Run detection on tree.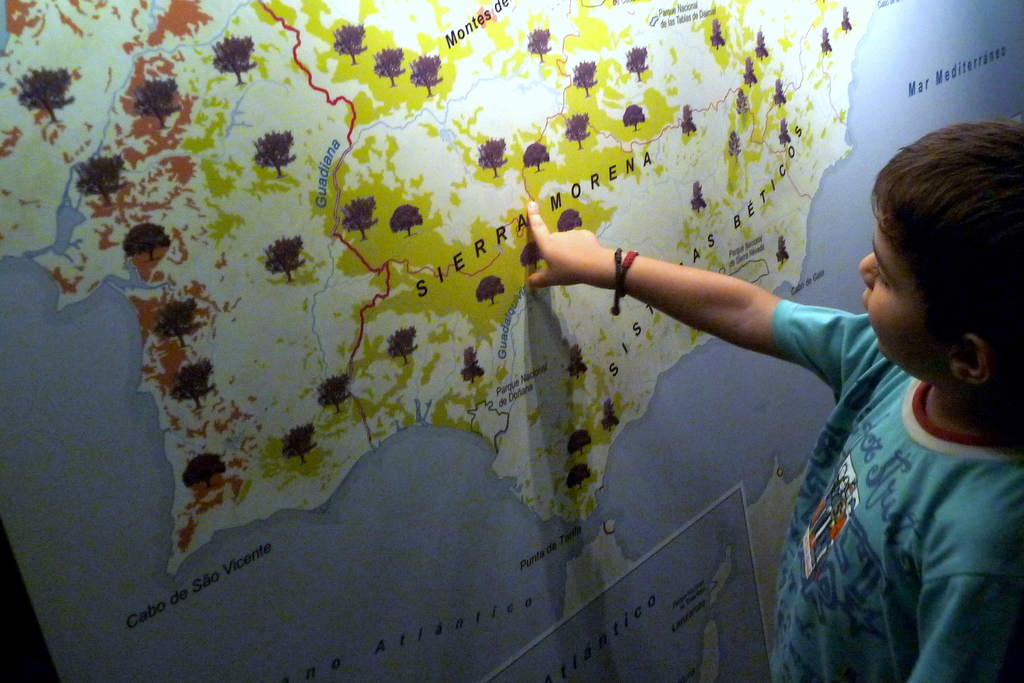
Result: crop(319, 373, 349, 417).
